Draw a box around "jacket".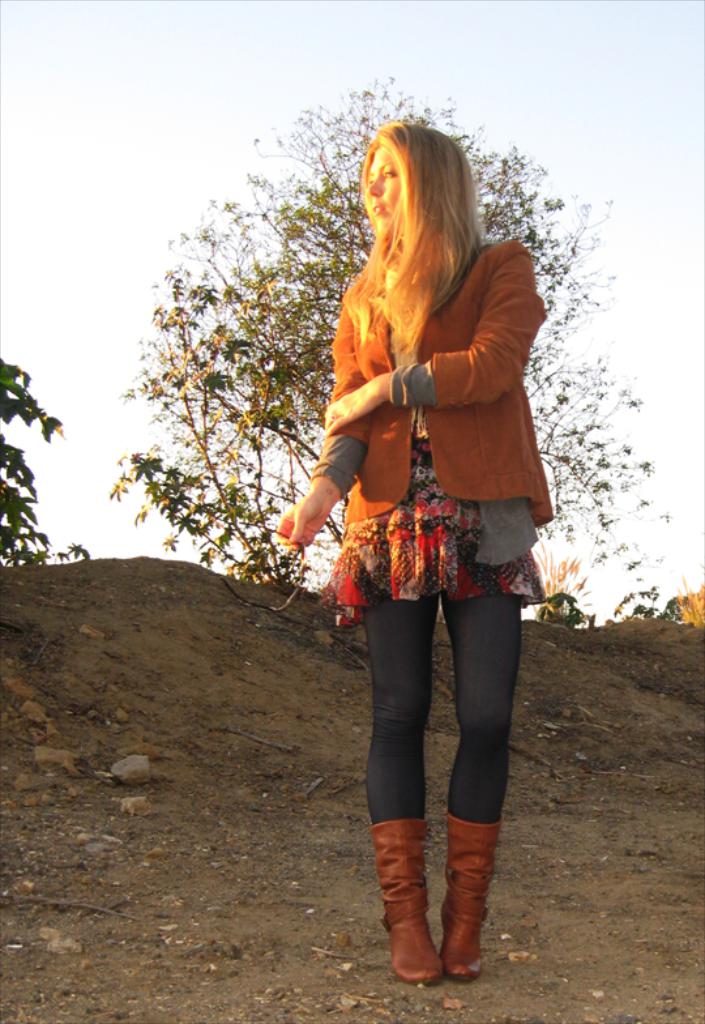
bbox=[283, 178, 565, 545].
